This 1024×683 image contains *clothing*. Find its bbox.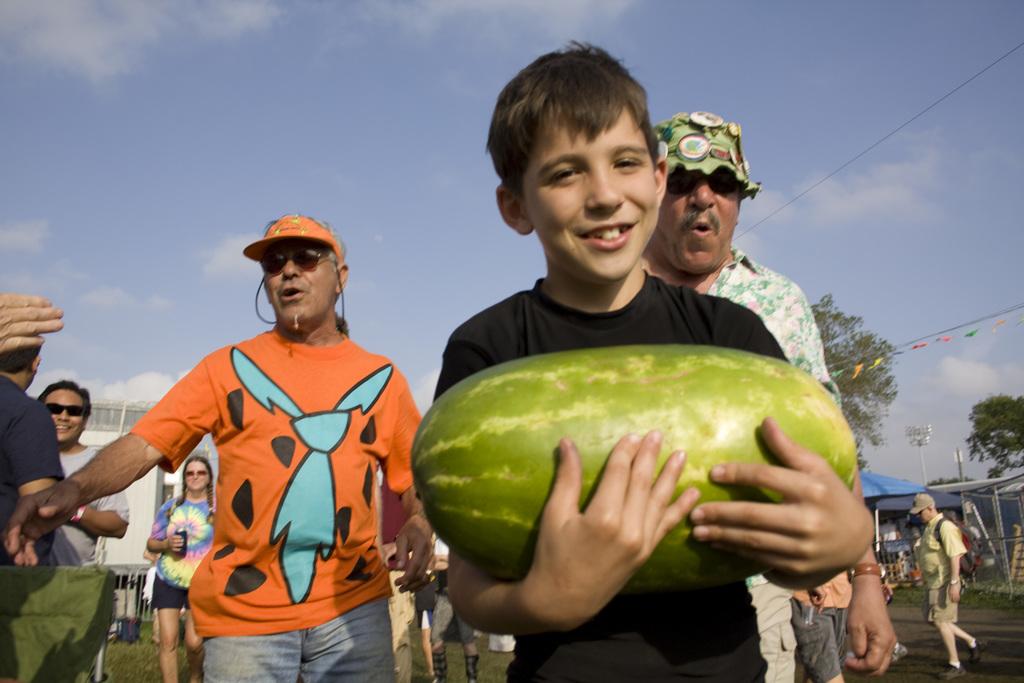
58:440:133:609.
